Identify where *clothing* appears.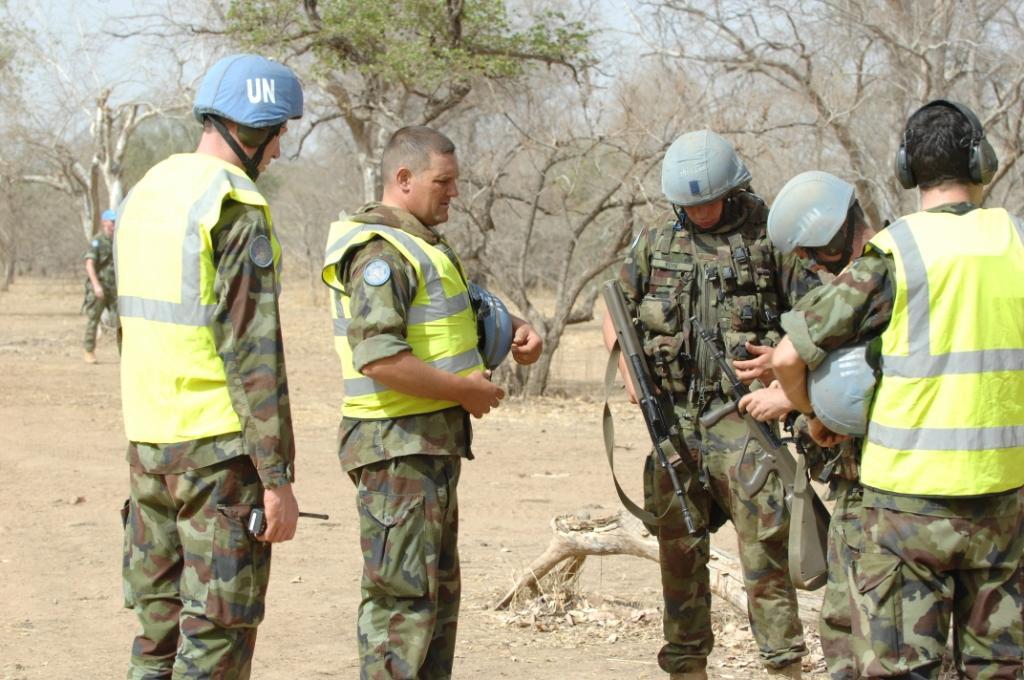
Appears at bbox=(767, 163, 868, 249).
